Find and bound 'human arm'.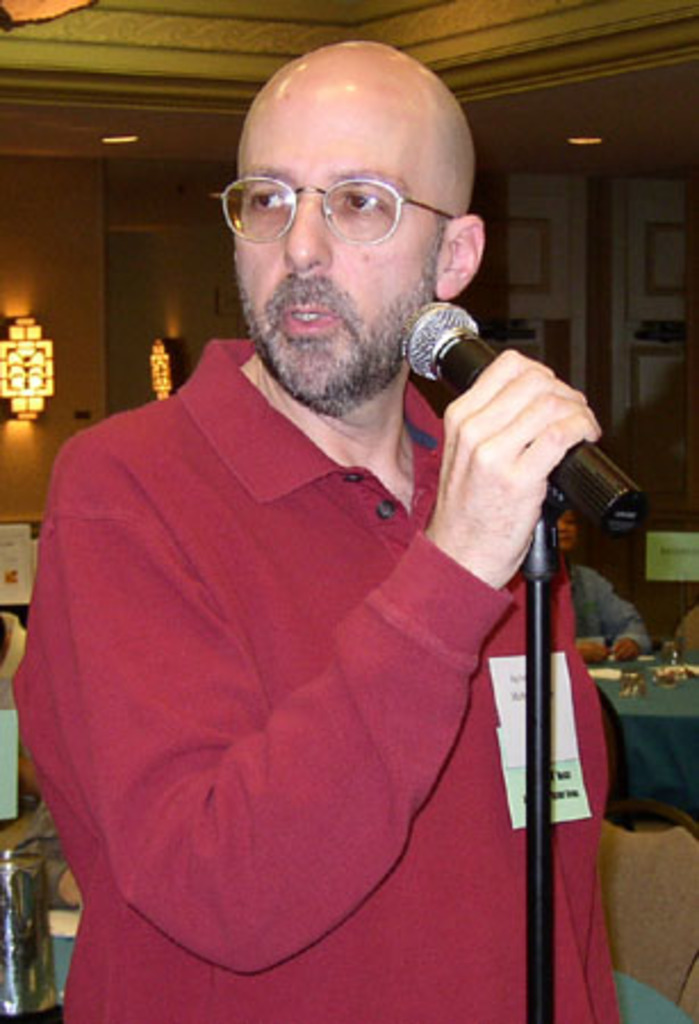
Bound: (x1=23, y1=355, x2=585, y2=974).
